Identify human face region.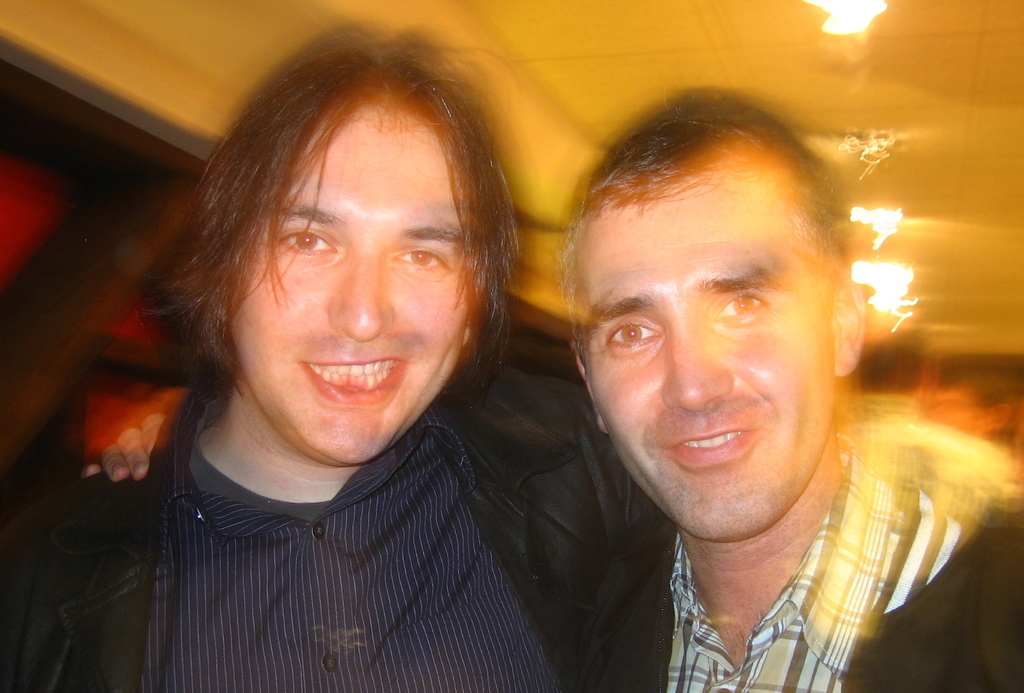
Region: 224, 110, 469, 467.
